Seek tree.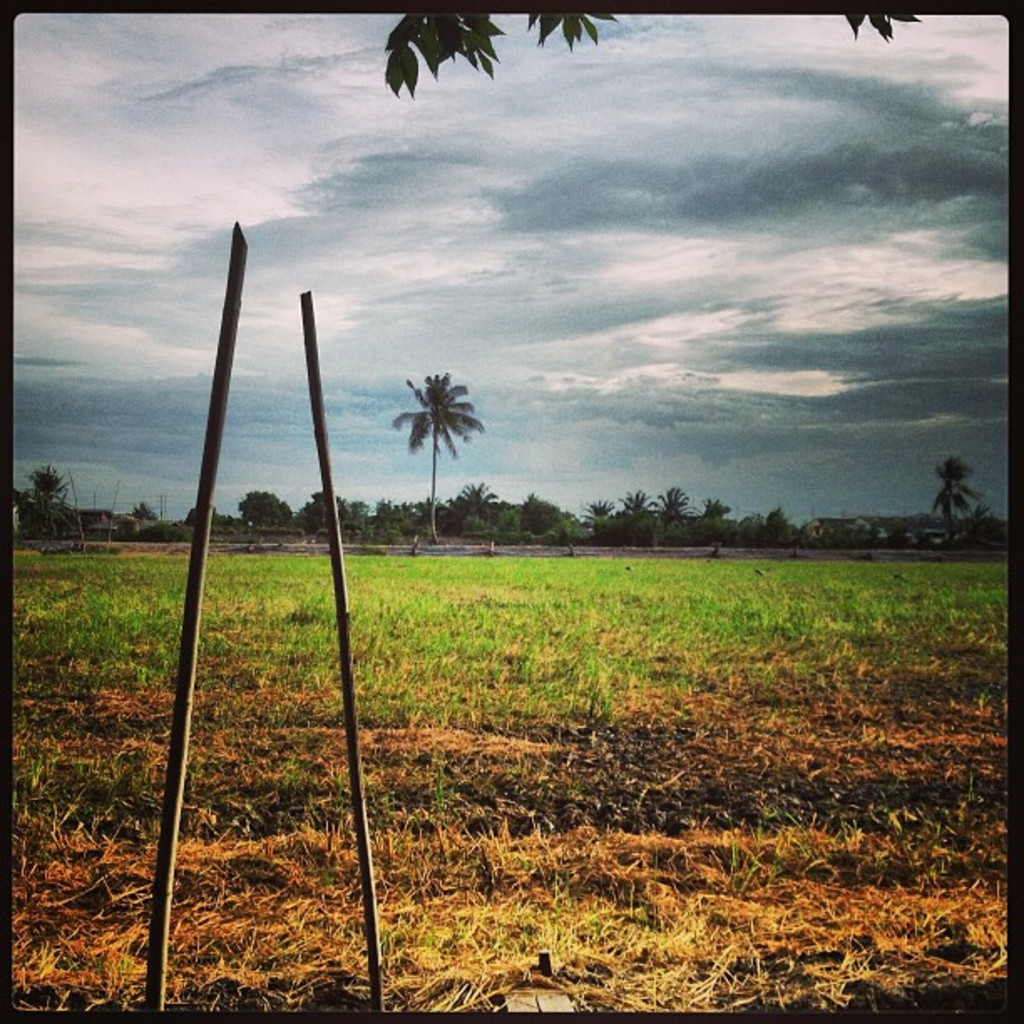
30,463,67,535.
